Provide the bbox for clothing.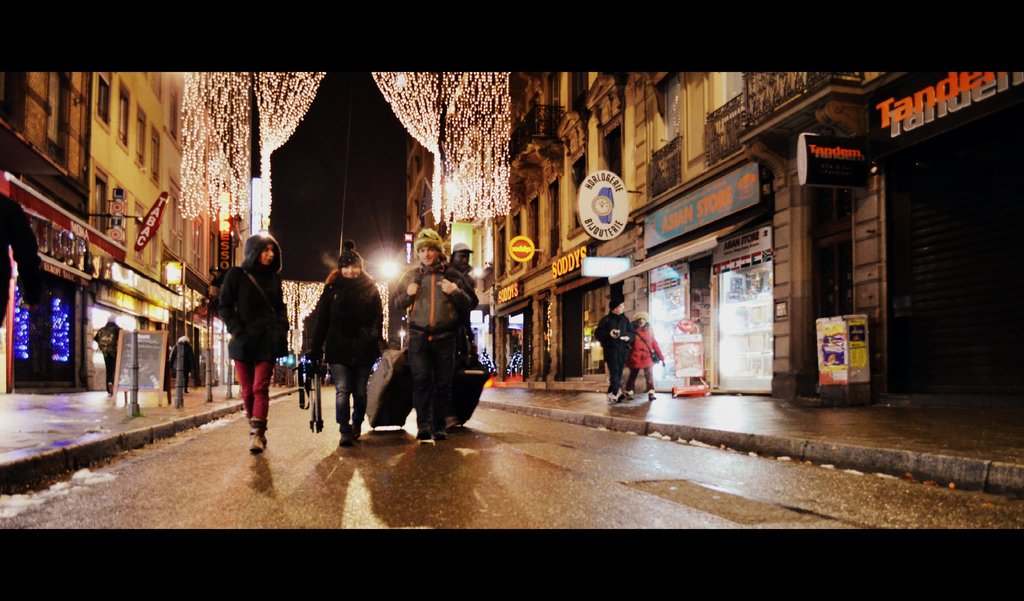
locate(0, 193, 47, 326).
